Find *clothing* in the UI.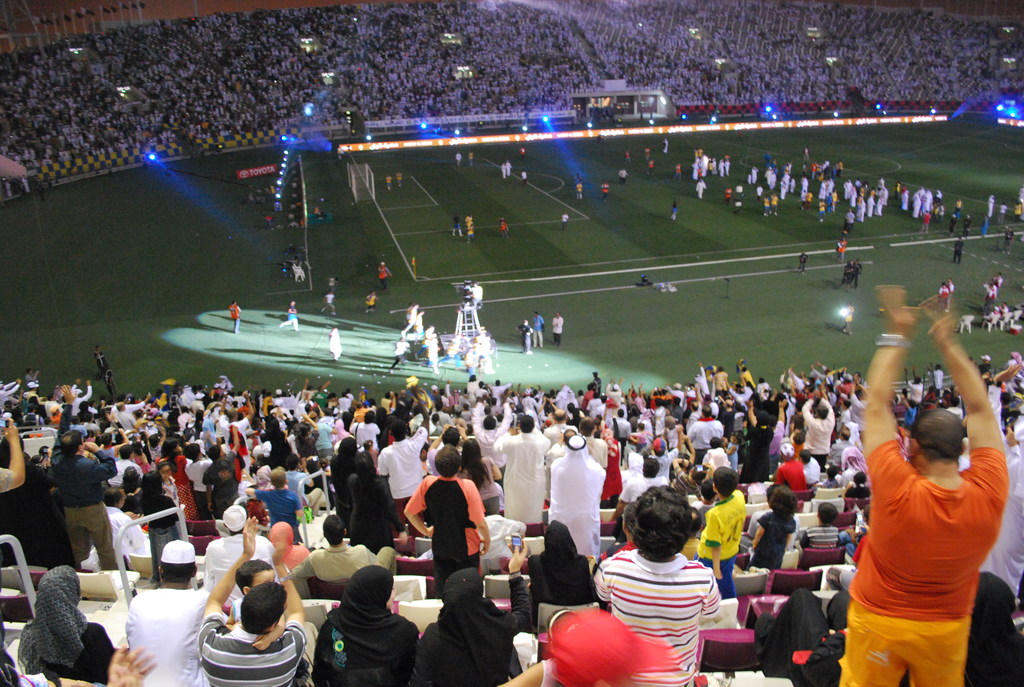
UI element at bbox=(367, 296, 376, 309).
